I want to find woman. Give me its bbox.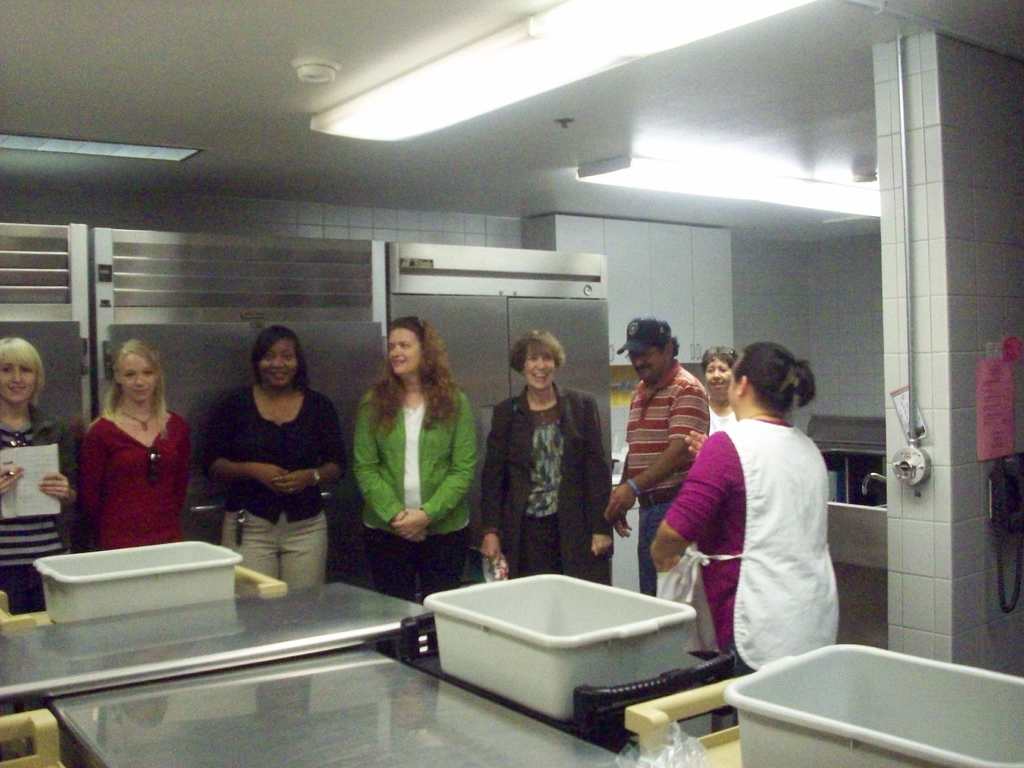
rect(348, 323, 482, 611).
